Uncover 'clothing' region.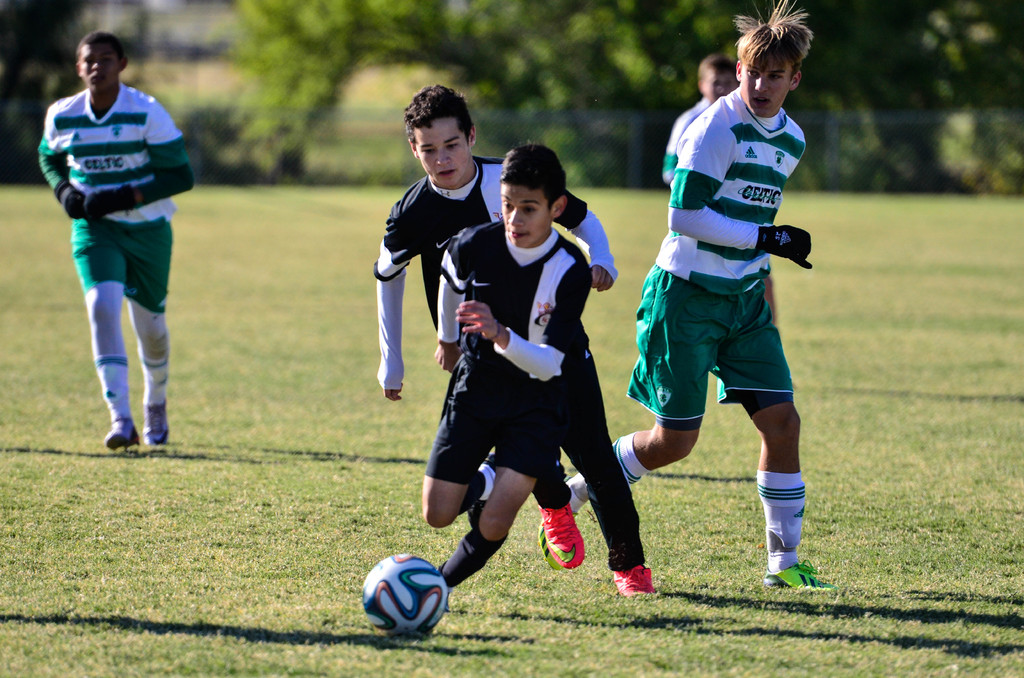
Uncovered: (376, 156, 647, 571).
